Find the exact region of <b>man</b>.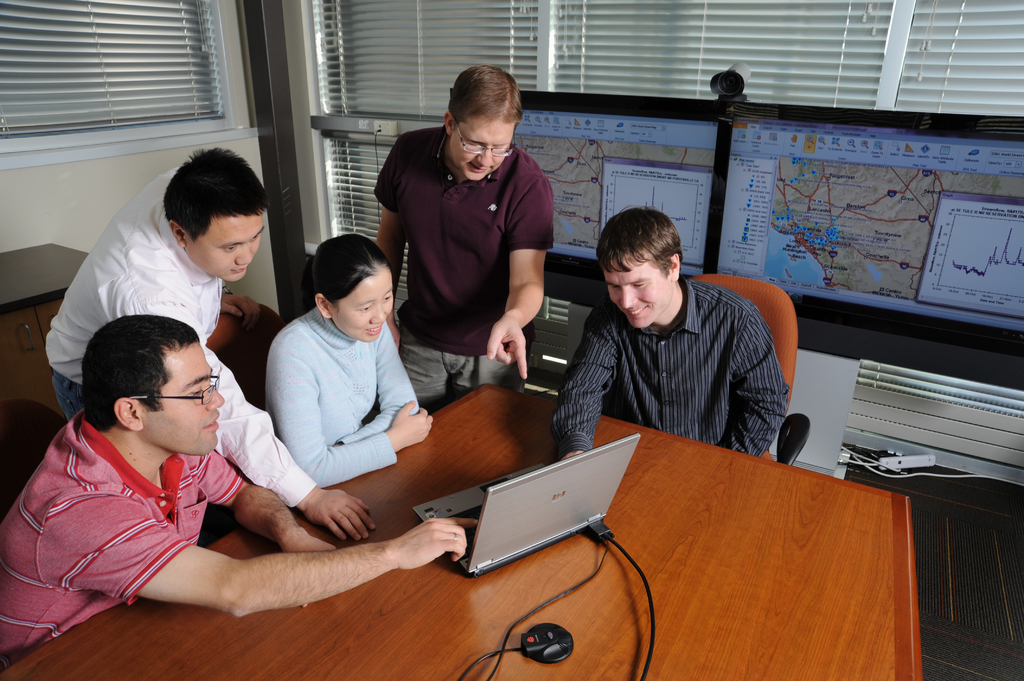
Exact region: bbox=(372, 61, 555, 412).
